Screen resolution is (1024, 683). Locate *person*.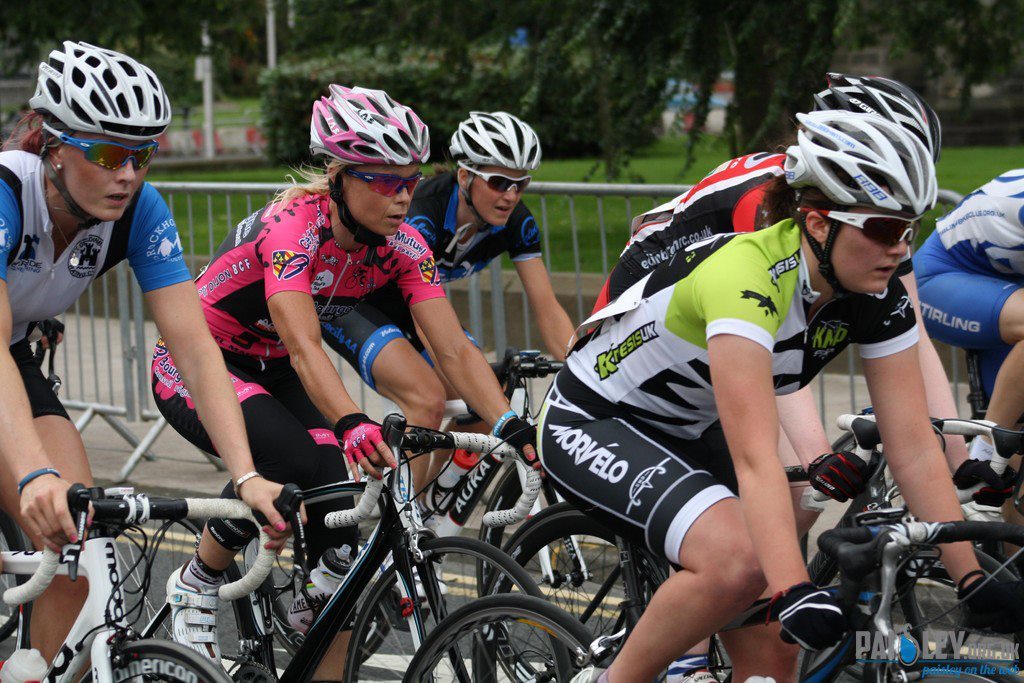
rect(400, 107, 586, 509).
